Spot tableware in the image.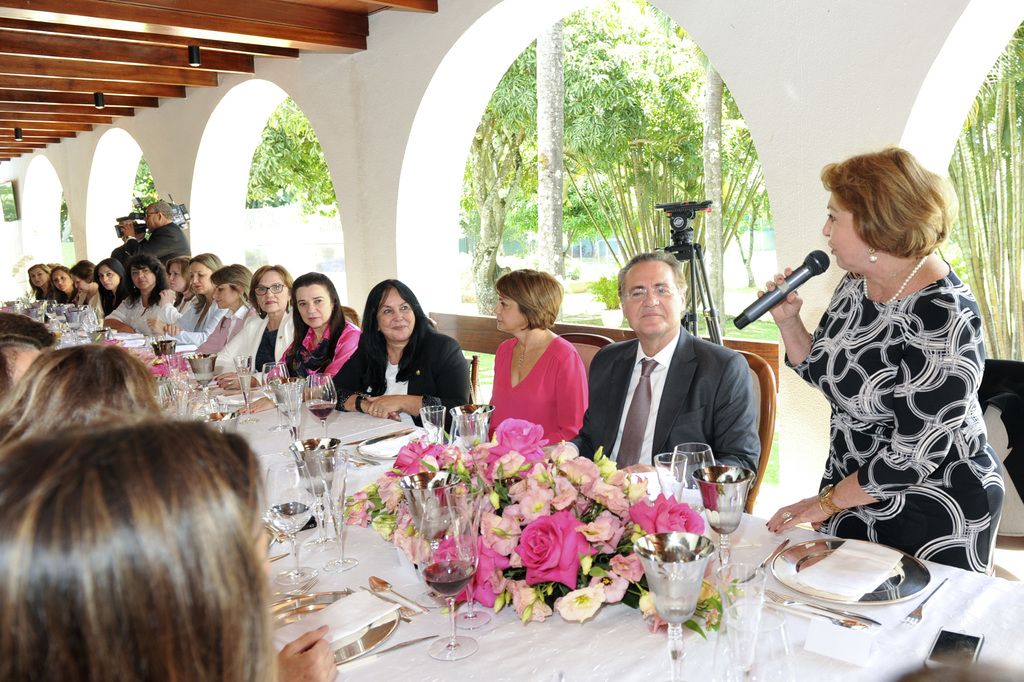
tableware found at <box>449,414,496,466</box>.
